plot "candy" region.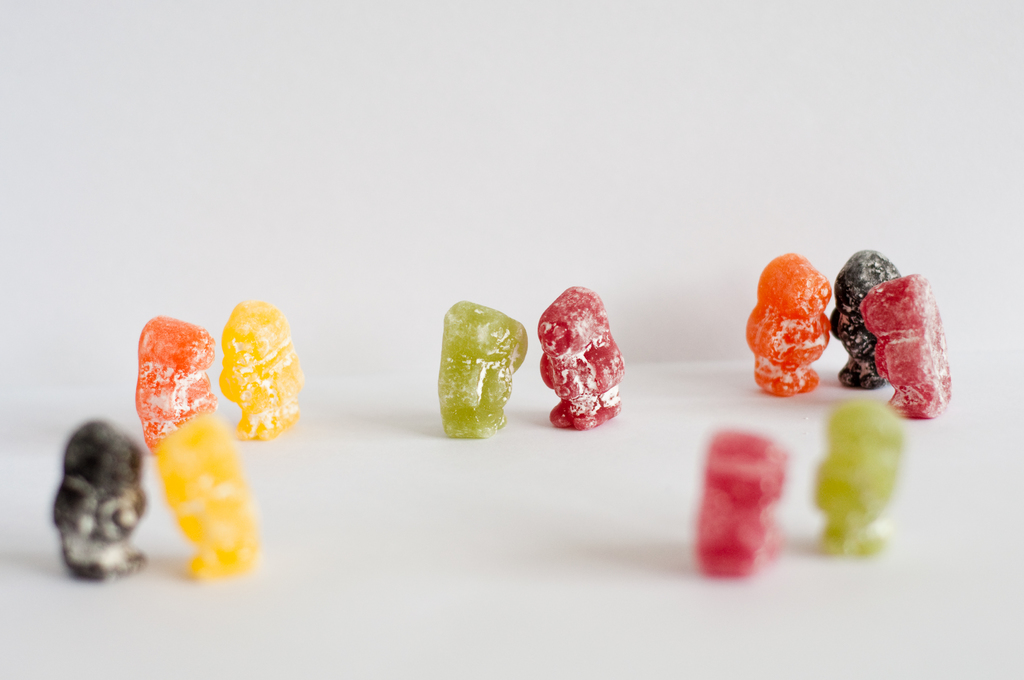
Plotted at x1=49, y1=417, x2=149, y2=585.
